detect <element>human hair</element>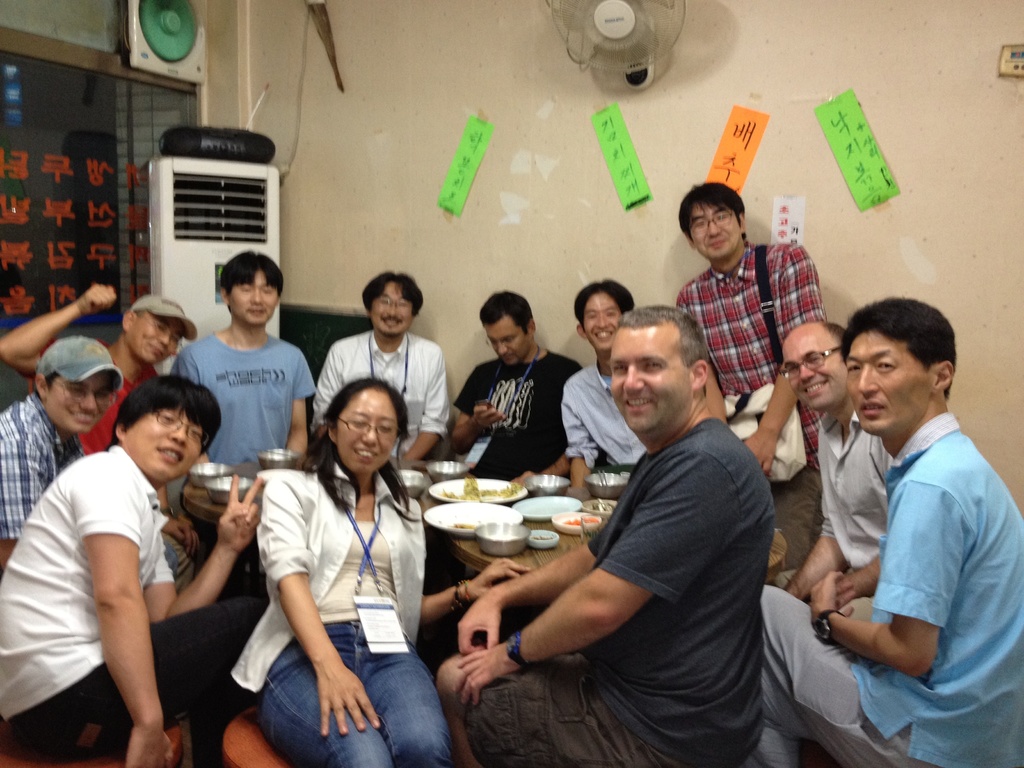
(101,372,224,452)
